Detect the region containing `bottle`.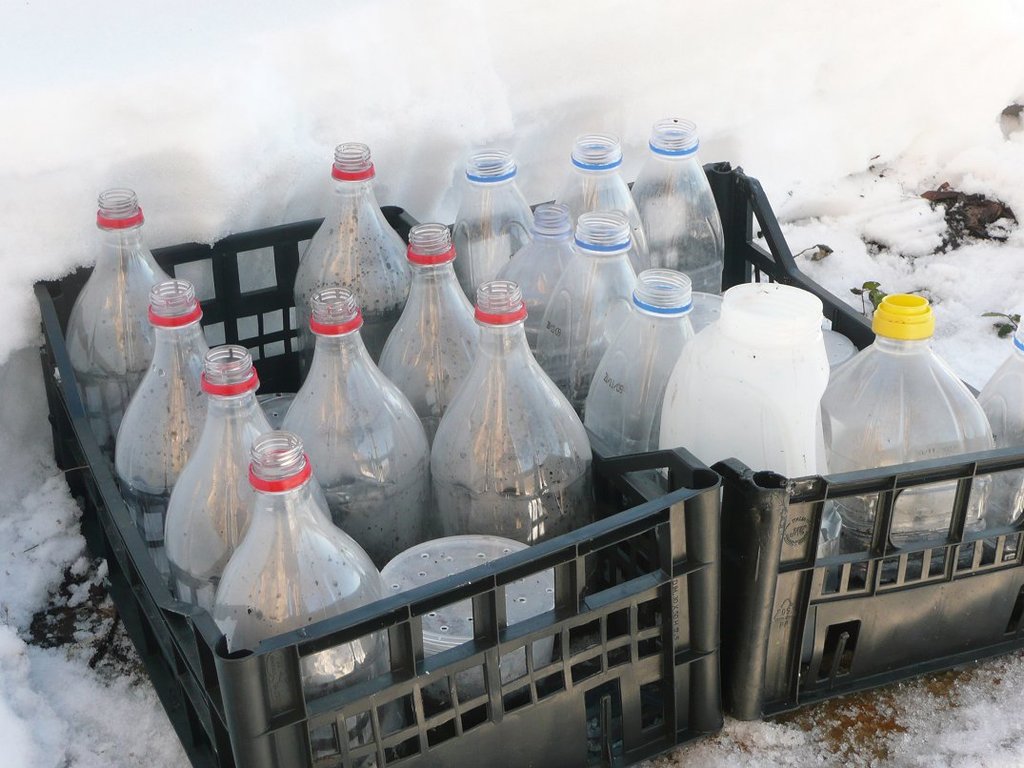
box(973, 316, 1023, 537).
